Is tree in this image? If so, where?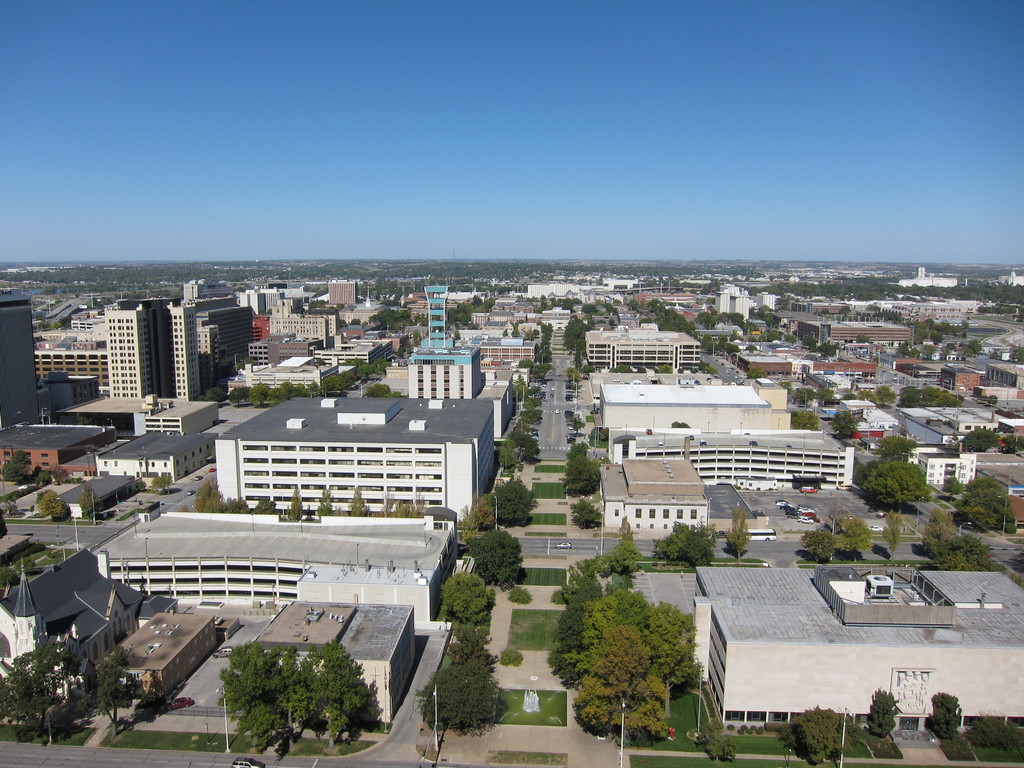
Yes, at (left=143, top=472, right=177, bottom=493).
